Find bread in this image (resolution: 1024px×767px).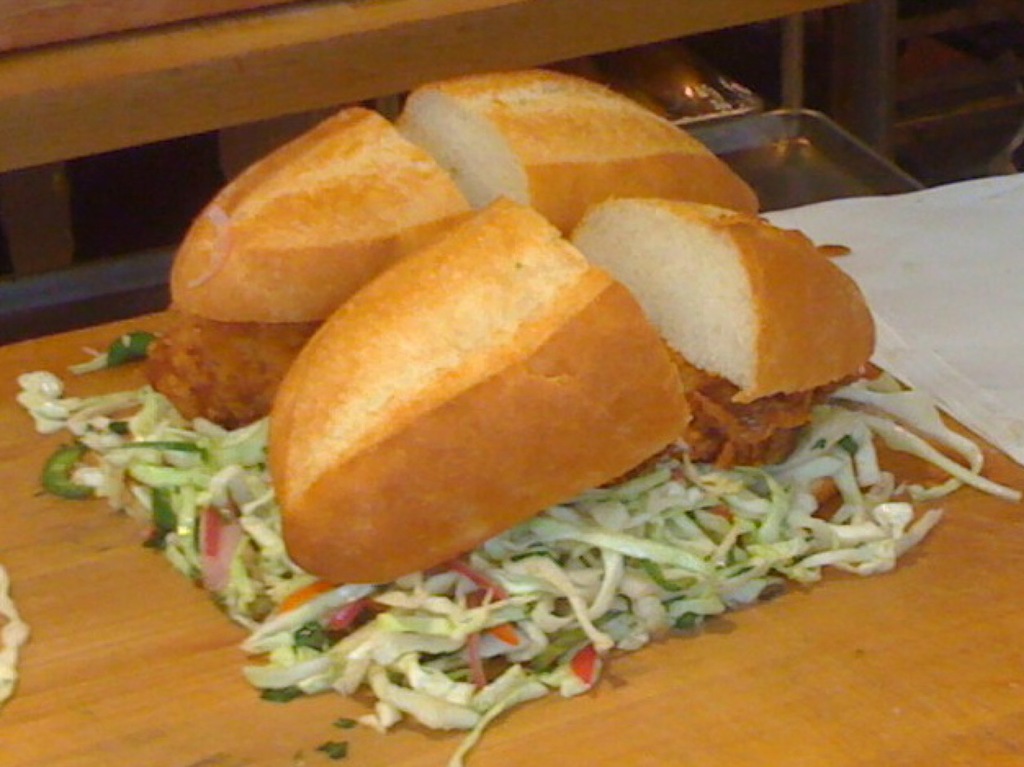
262/214/682/600.
